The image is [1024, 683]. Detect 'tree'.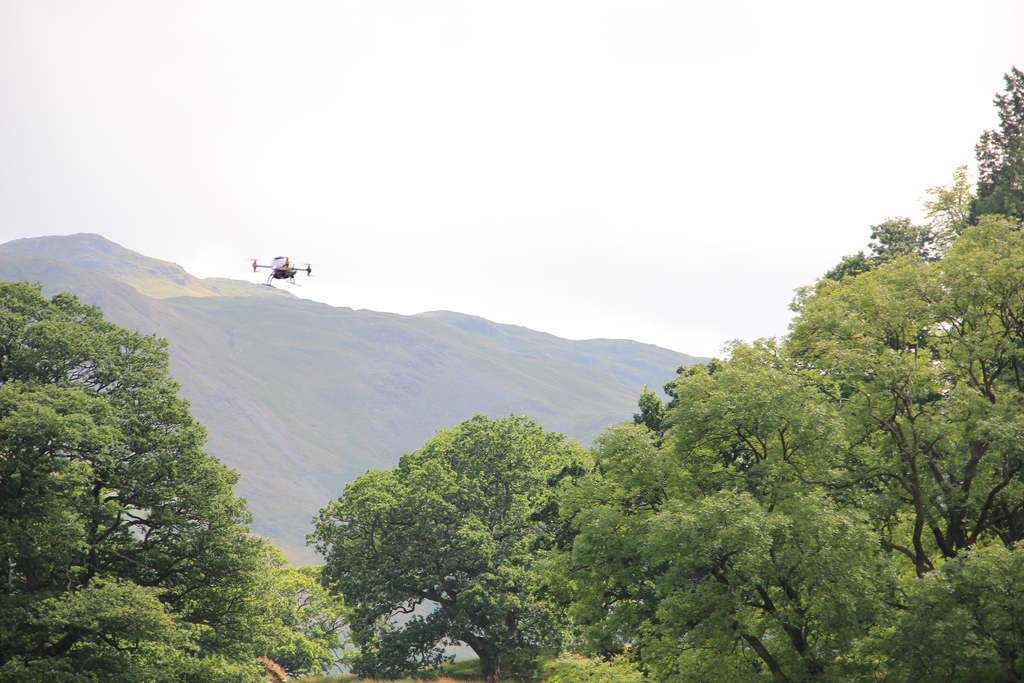
Detection: select_region(556, 330, 884, 682).
